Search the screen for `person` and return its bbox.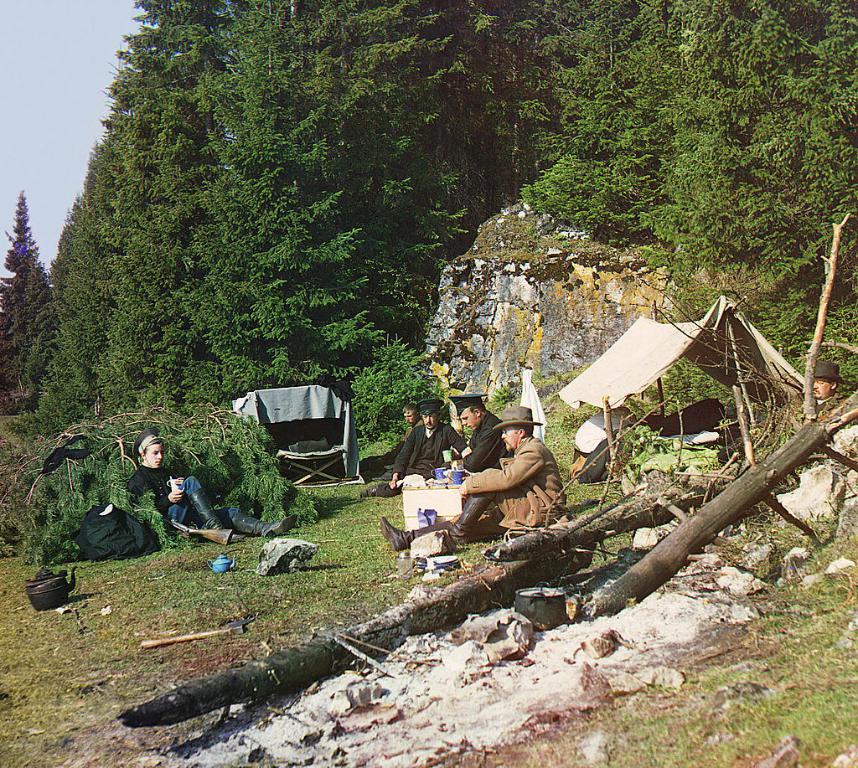
Found: <bbox>414, 409, 547, 554</bbox>.
